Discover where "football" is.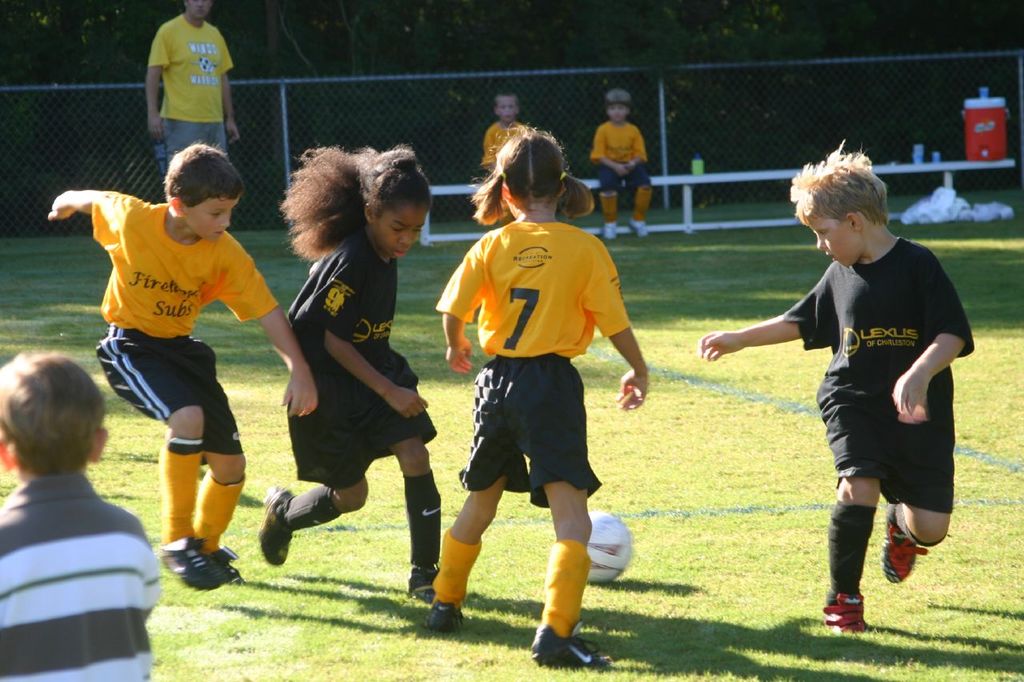
Discovered at rect(585, 506, 634, 586).
